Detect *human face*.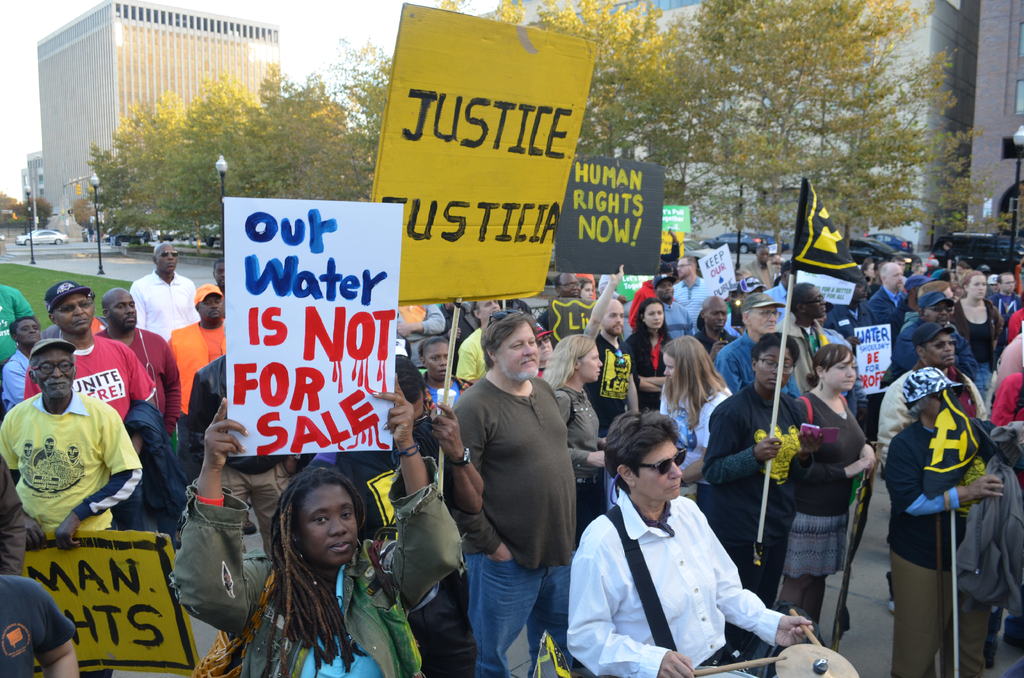
Detected at {"x1": 605, "y1": 303, "x2": 623, "y2": 337}.
